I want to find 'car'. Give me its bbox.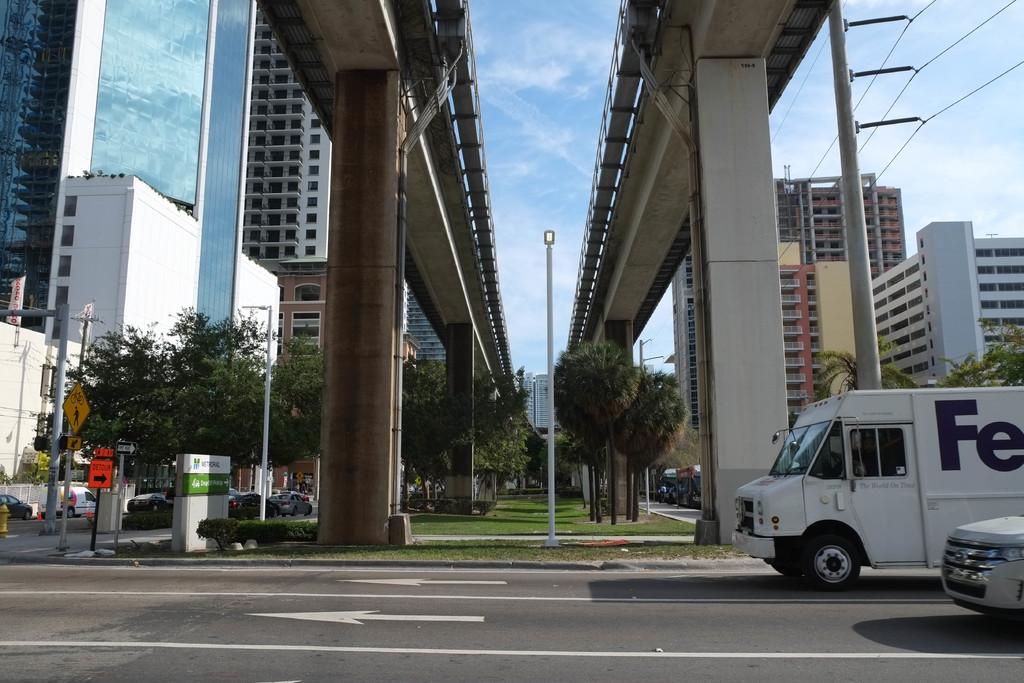
box=[0, 493, 32, 520].
